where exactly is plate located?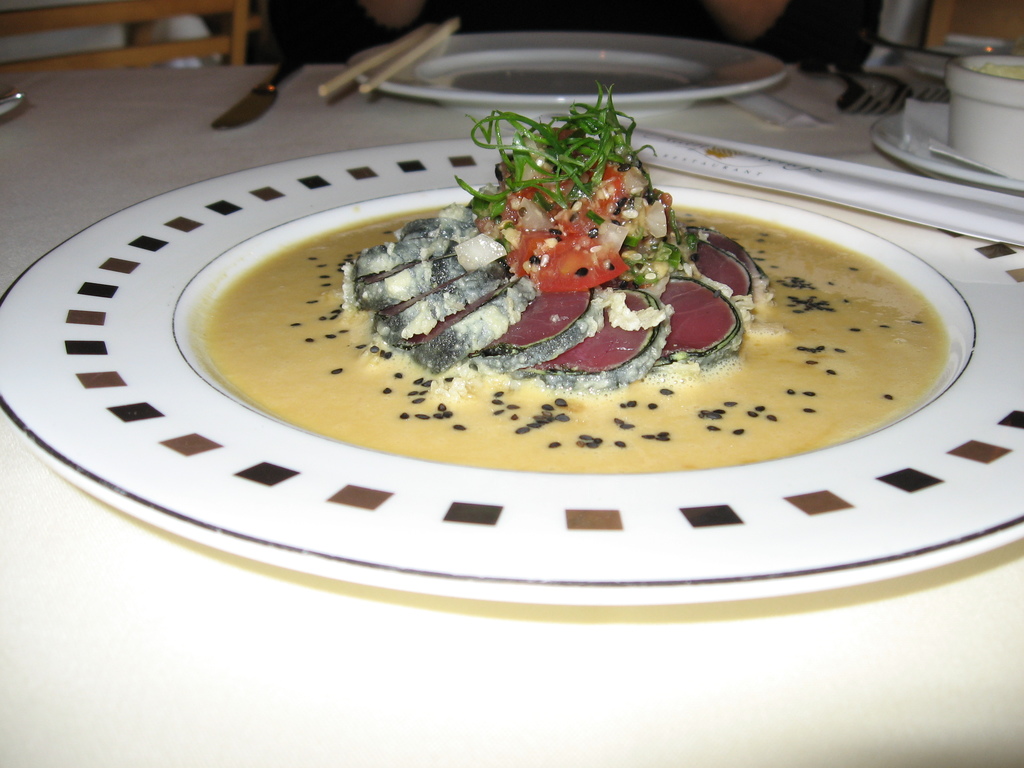
Its bounding box is locate(872, 112, 1023, 191).
